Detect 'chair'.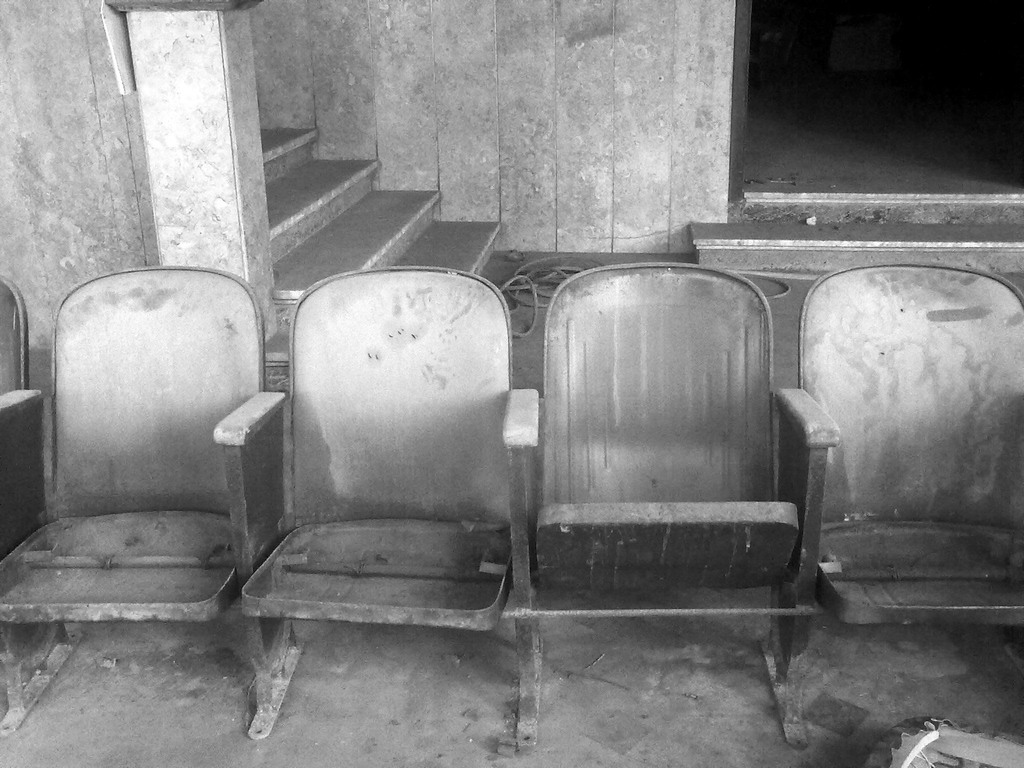
Detected at [0, 273, 33, 553].
